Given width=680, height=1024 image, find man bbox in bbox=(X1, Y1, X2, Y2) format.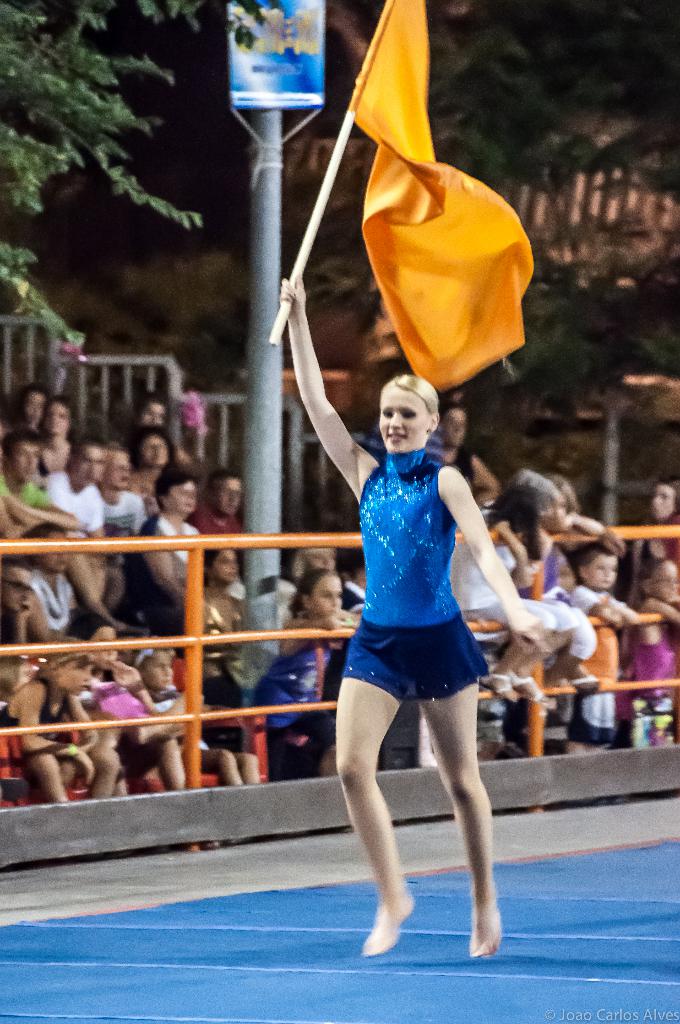
bbox=(192, 470, 247, 575).
